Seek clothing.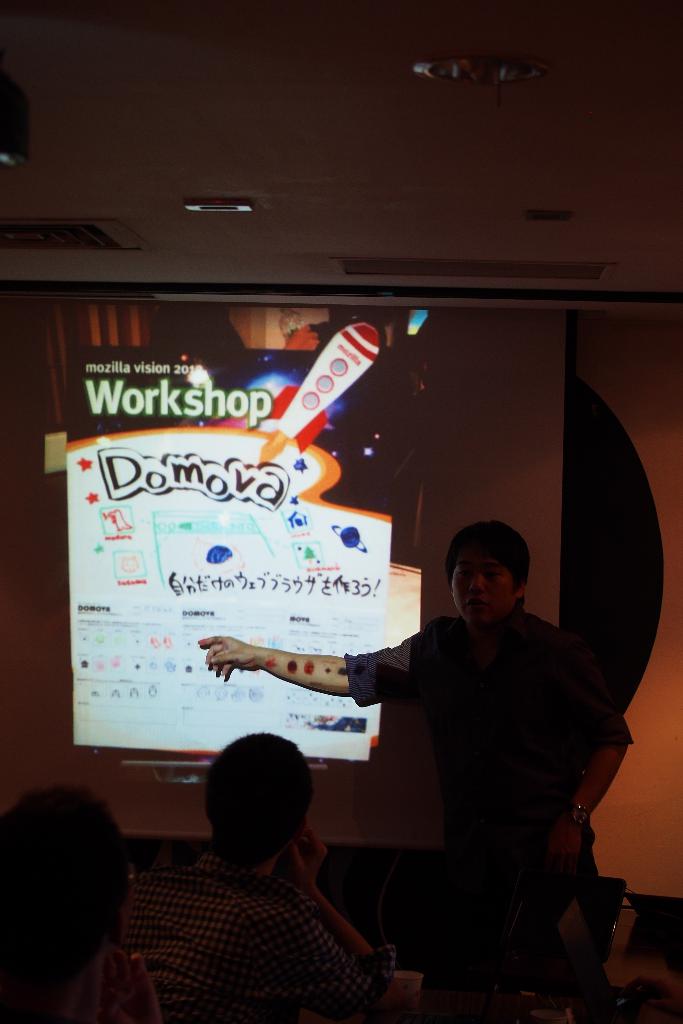
l=347, t=607, r=632, b=959.
